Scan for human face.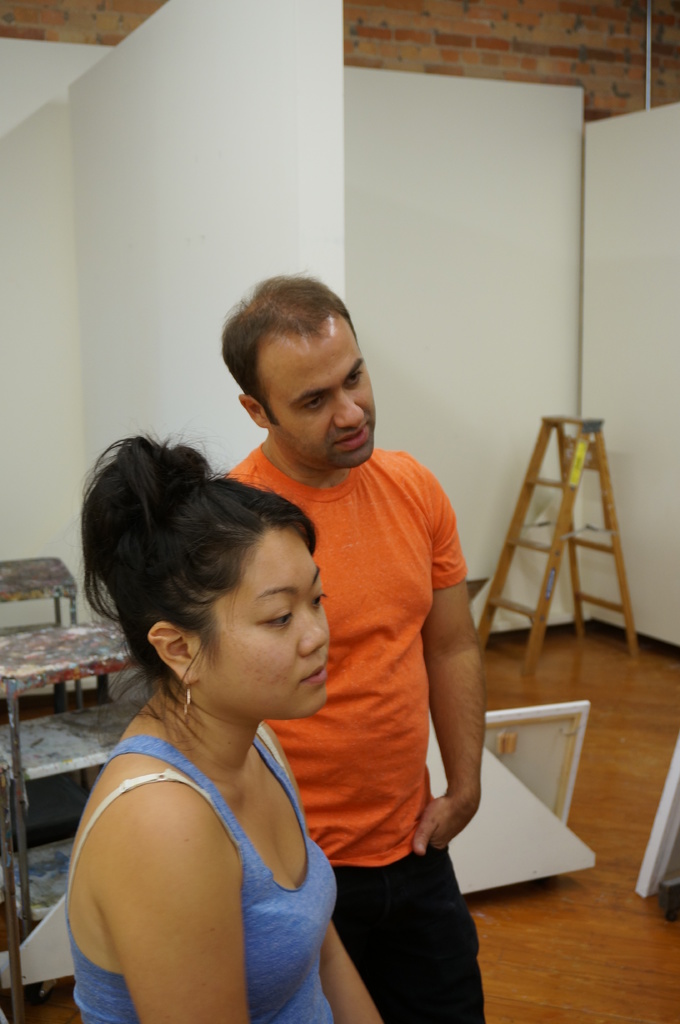
Scan result: x1=266, y1=321, x2=376, y2=469.
